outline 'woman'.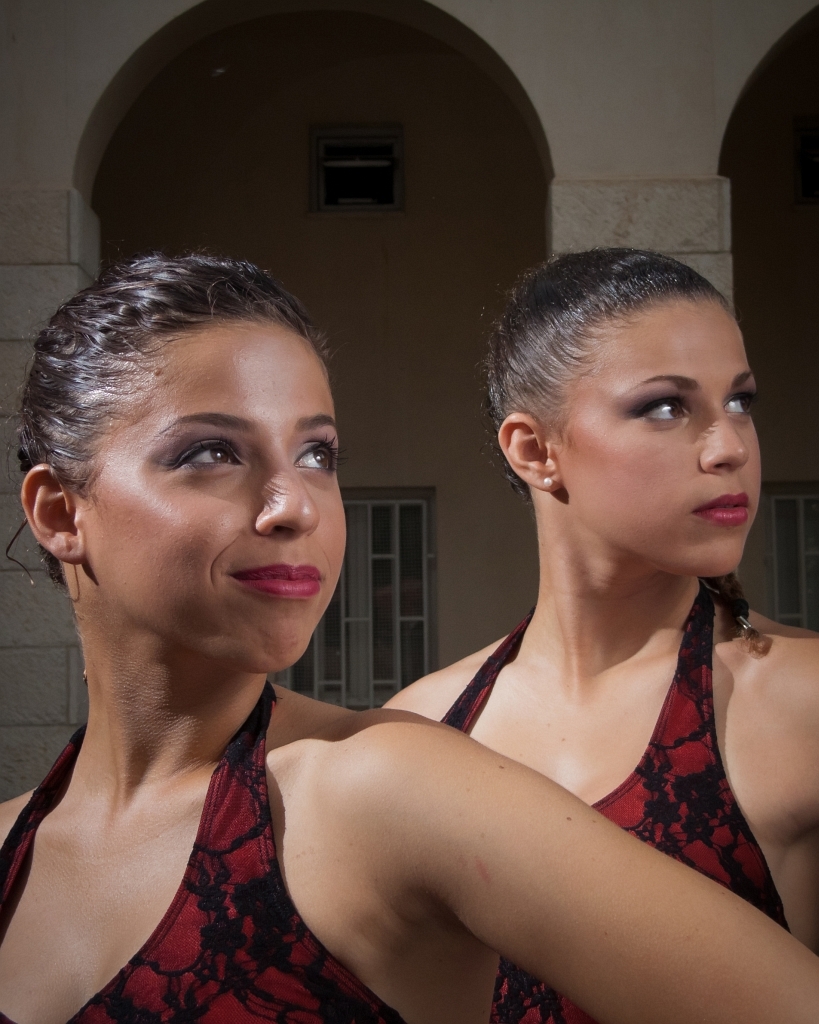
Outline: [x1=382, y1=247, x2=818, y2=1023].
